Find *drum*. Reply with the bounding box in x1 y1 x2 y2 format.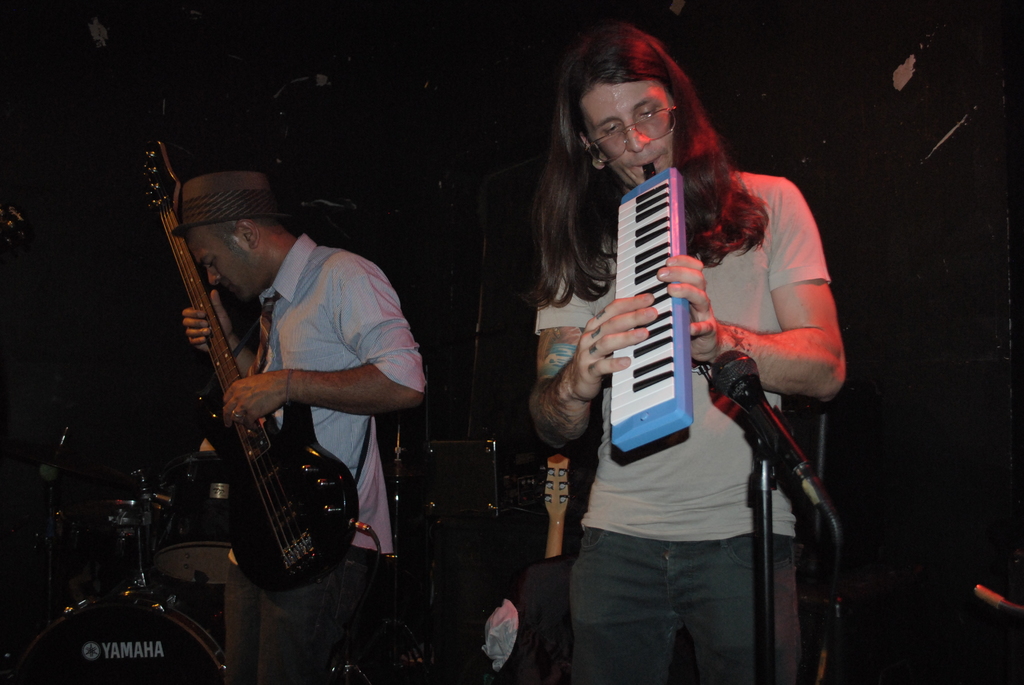
45 468 162 599.
